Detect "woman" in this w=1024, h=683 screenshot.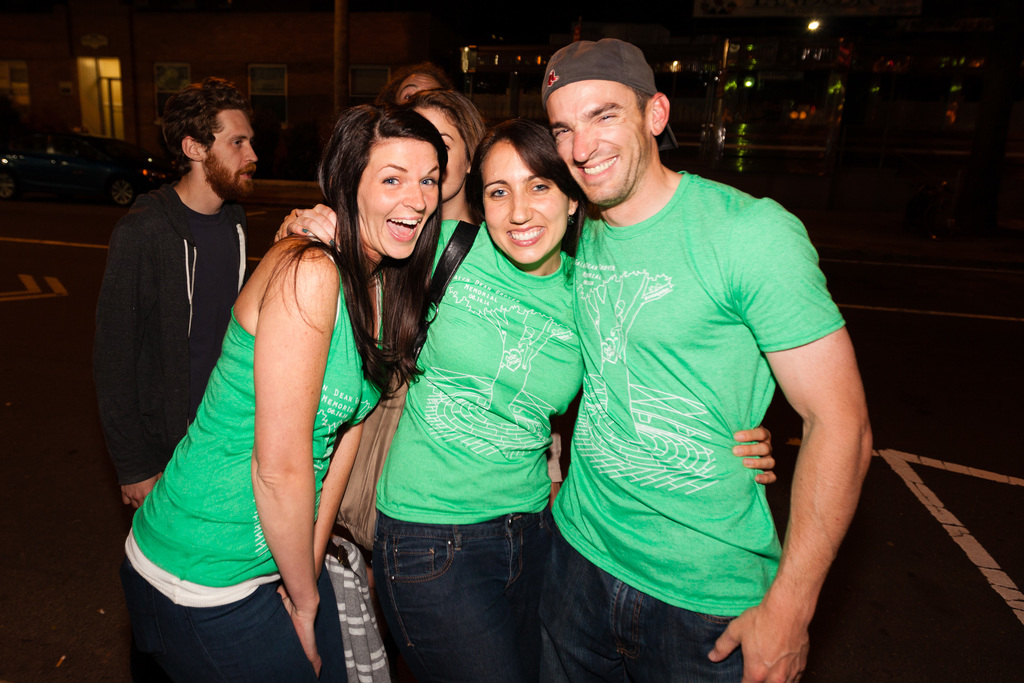
Detection: locate(380, 63, 450, 114).
